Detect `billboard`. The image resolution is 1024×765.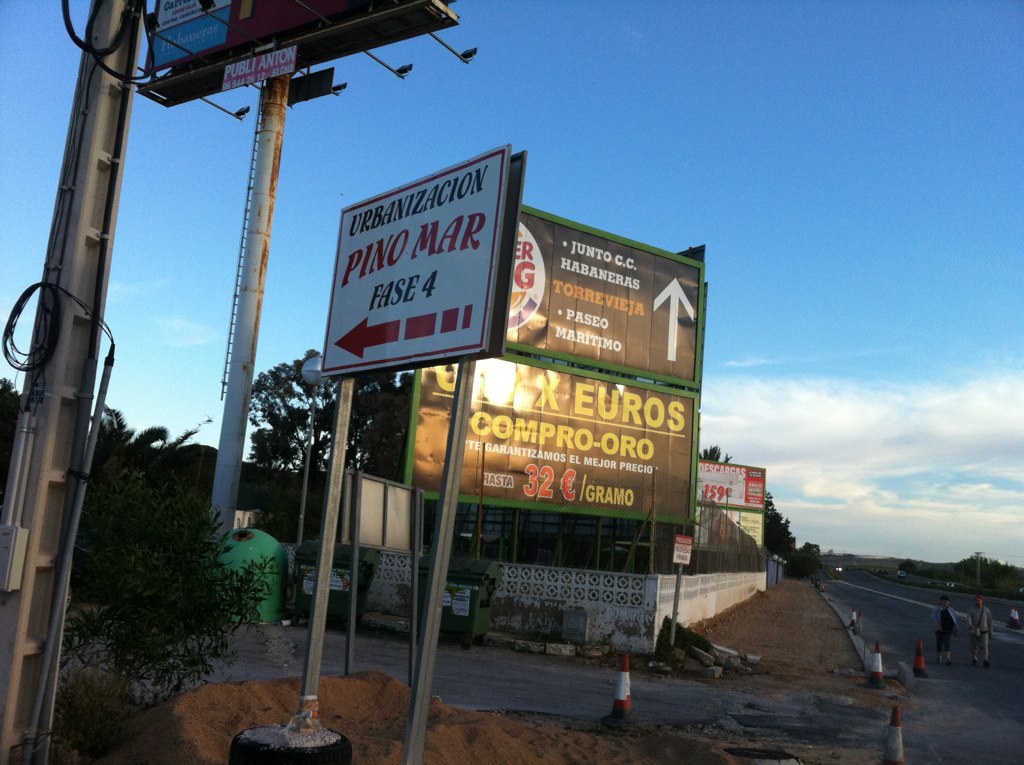
348,138,701,560.
